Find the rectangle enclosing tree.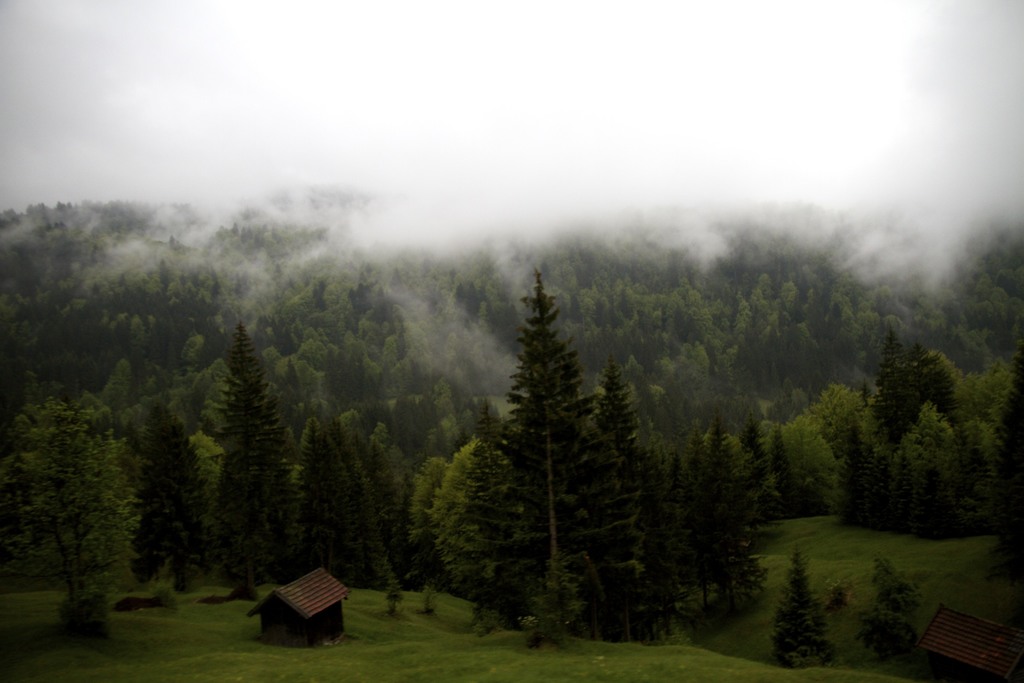
{"left": 856, "top": 556, "right": 924, "bottom": 661}.
